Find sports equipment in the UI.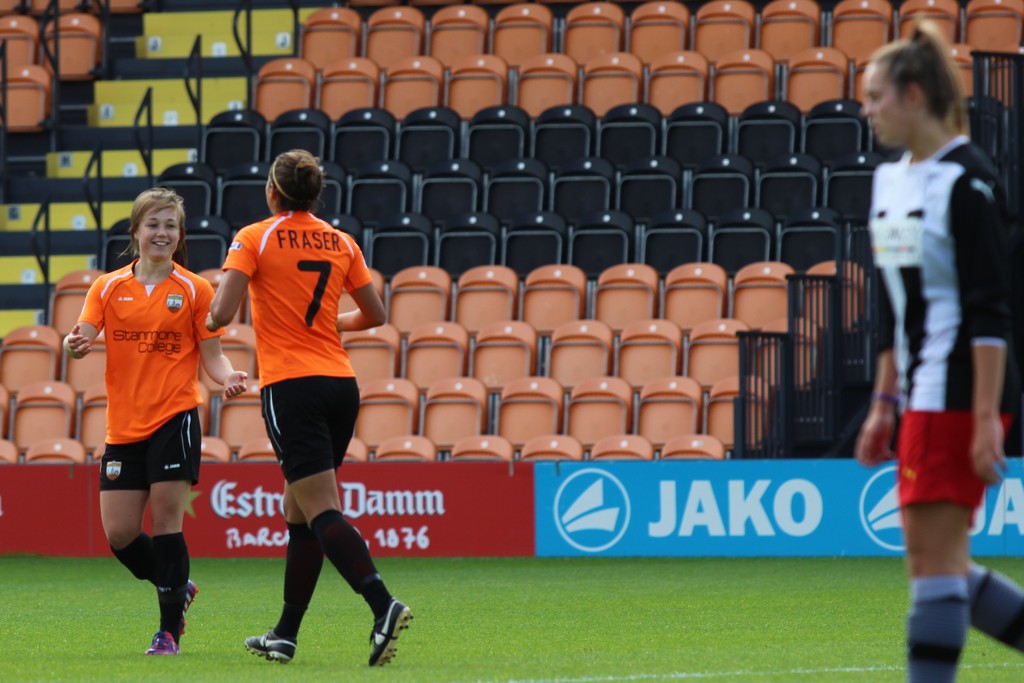
UI element at box=[147, 629, 183, 655].
